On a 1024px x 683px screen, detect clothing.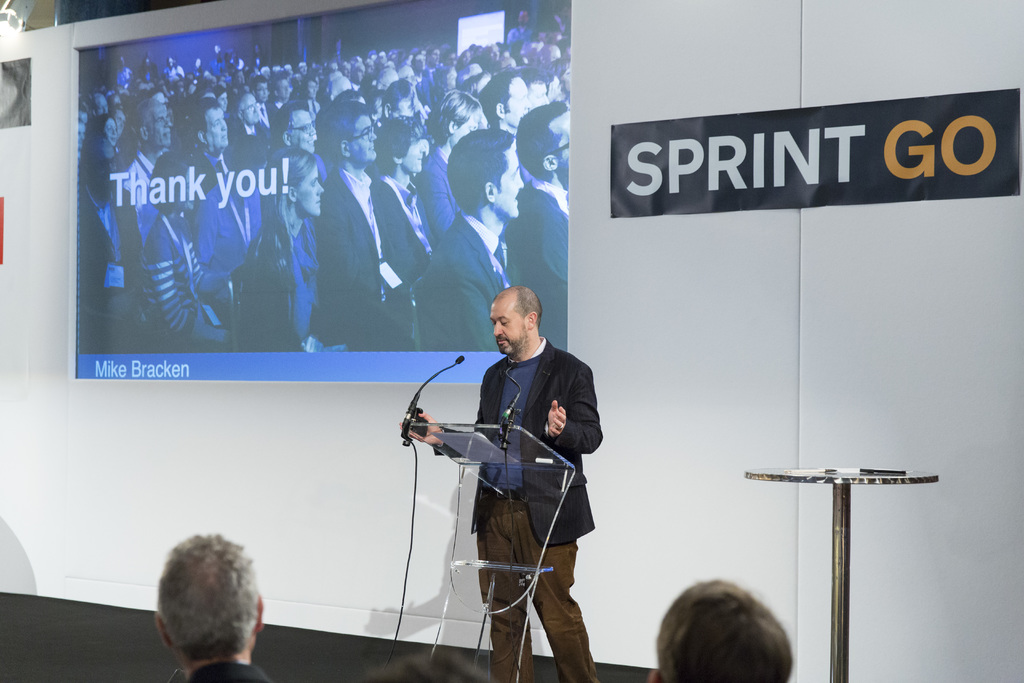
l=435, t=321, r=608, b=613.
